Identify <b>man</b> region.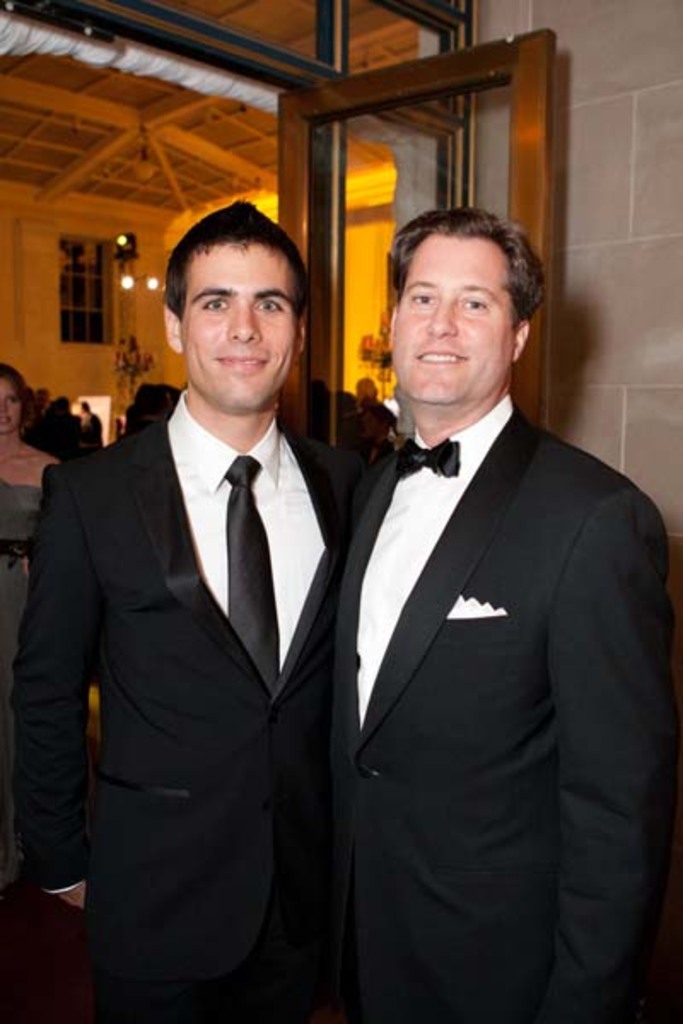
Region: 27,191,391,1005.
